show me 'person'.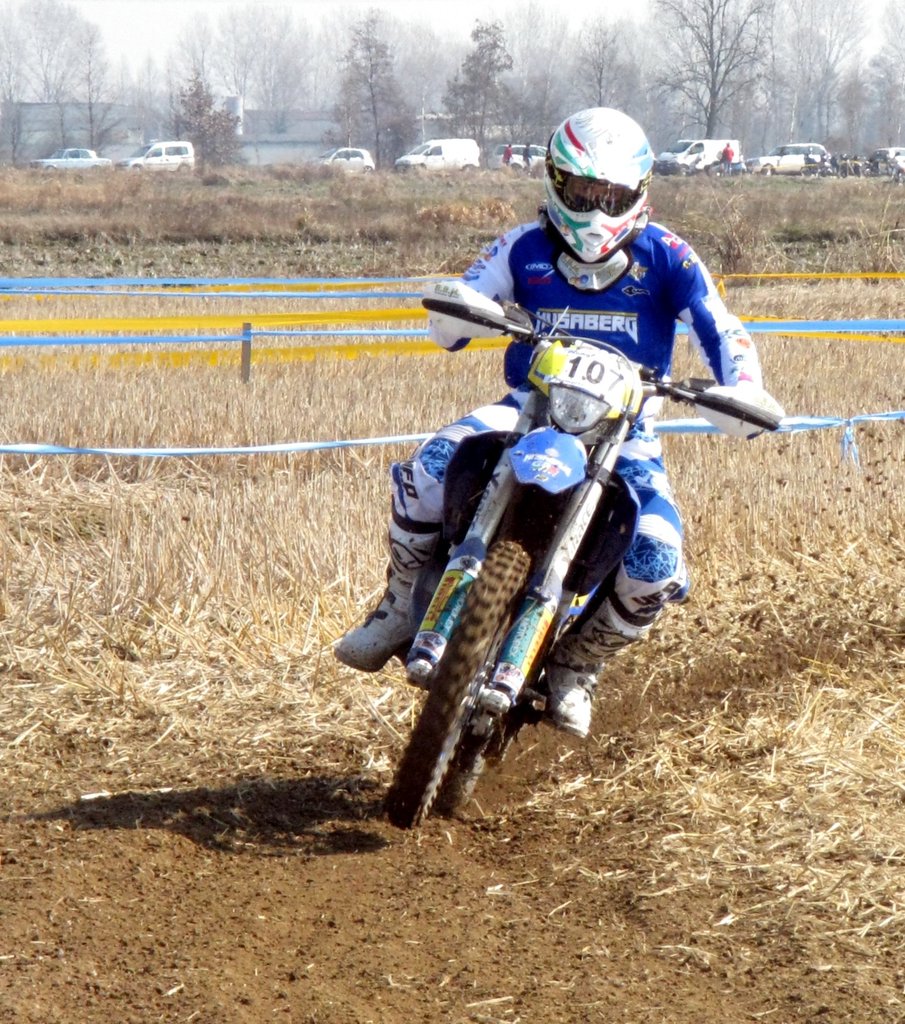
'person' is here: x1=299 y1=101 x2=796 y2=759.
